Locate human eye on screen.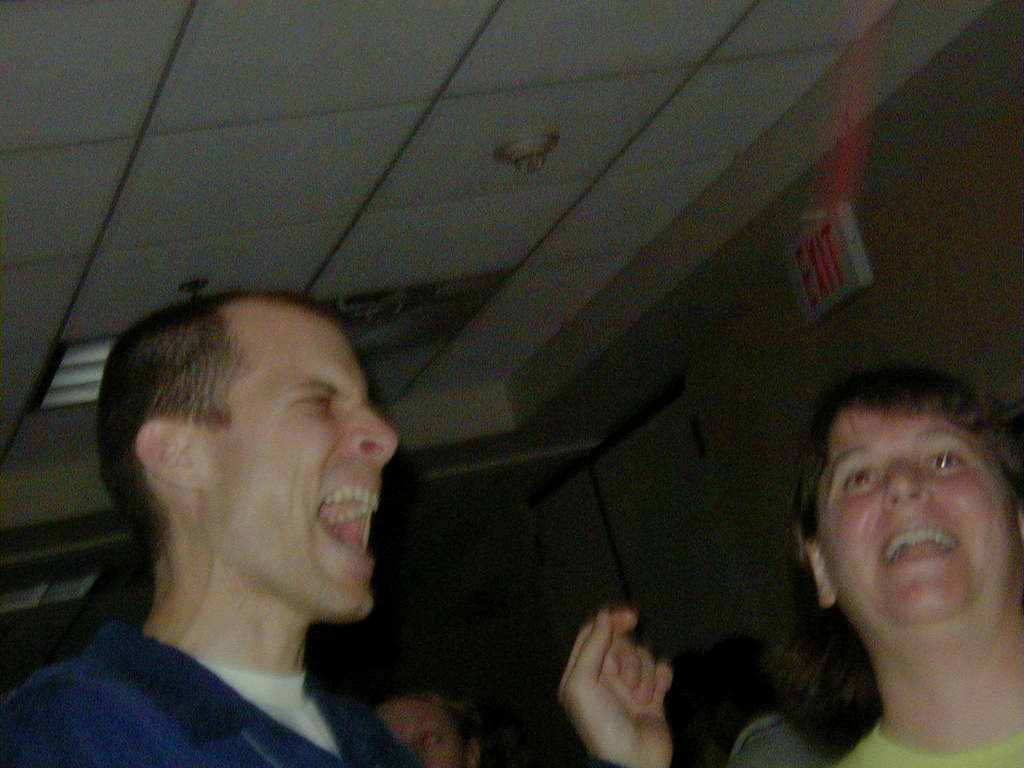
On screen at 839/474/882/498.
